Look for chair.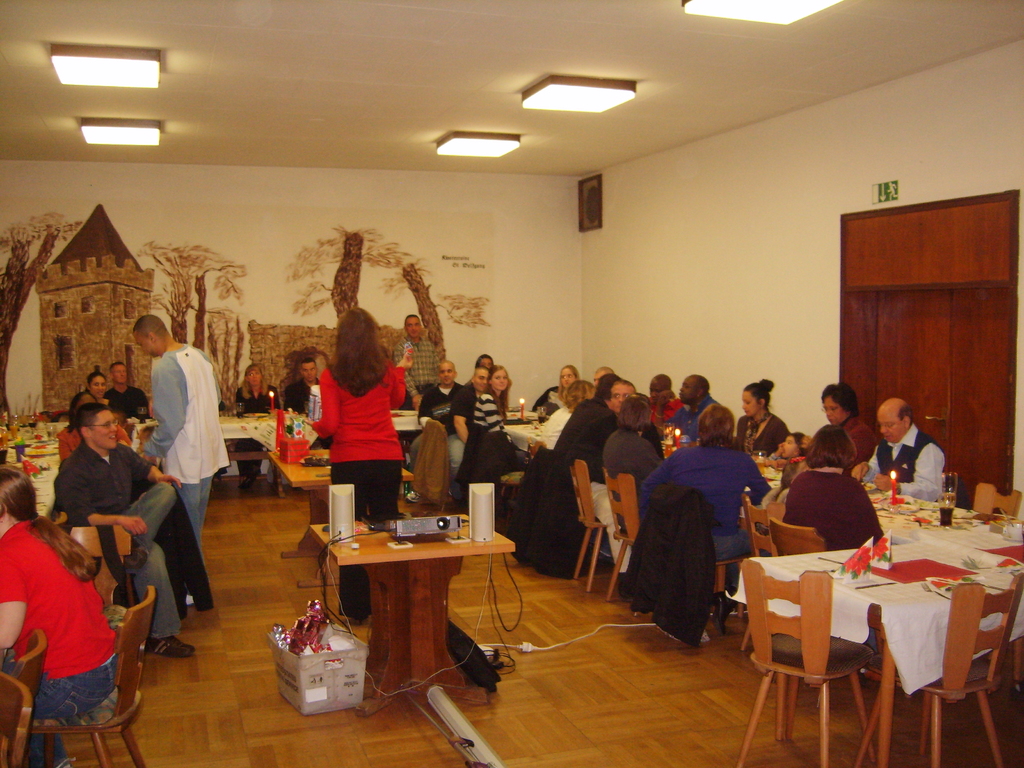
Found: [973, 481, 1022, 521].
